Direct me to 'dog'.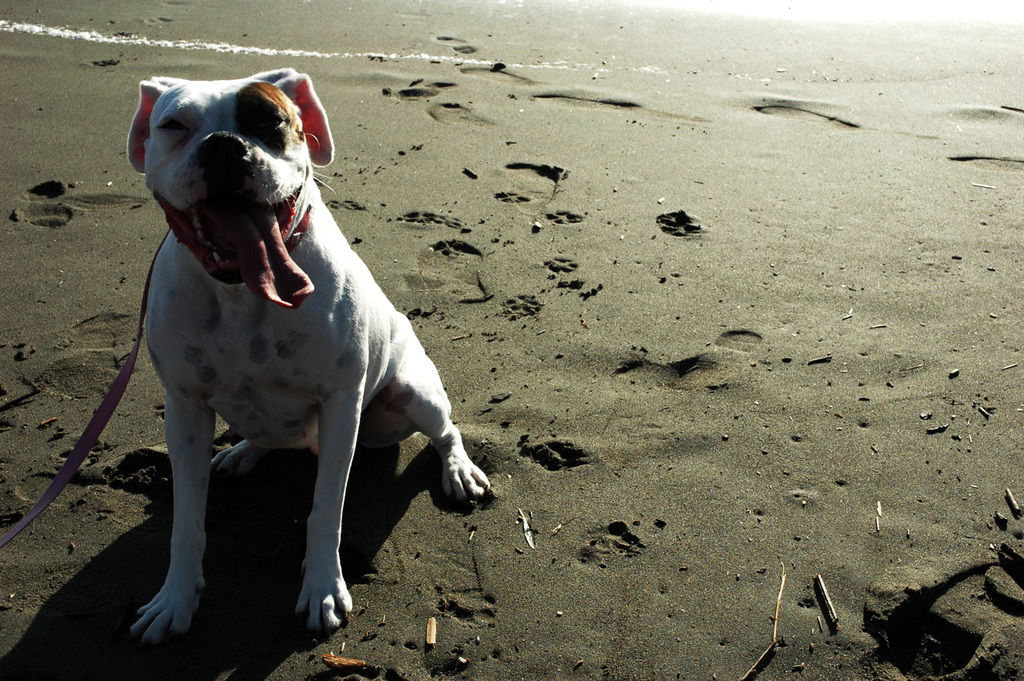
Direction: (x1=124, y1=67, x2=492, y2=645).
